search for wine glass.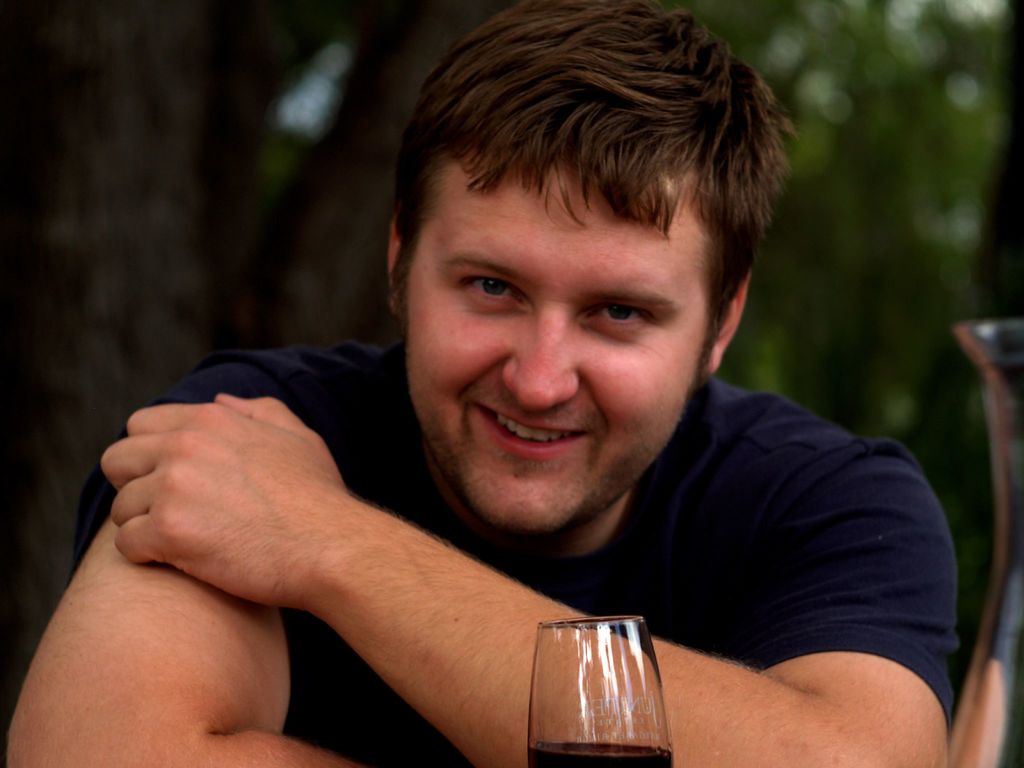
Found at bbox=[529, 616, 675, 767].
